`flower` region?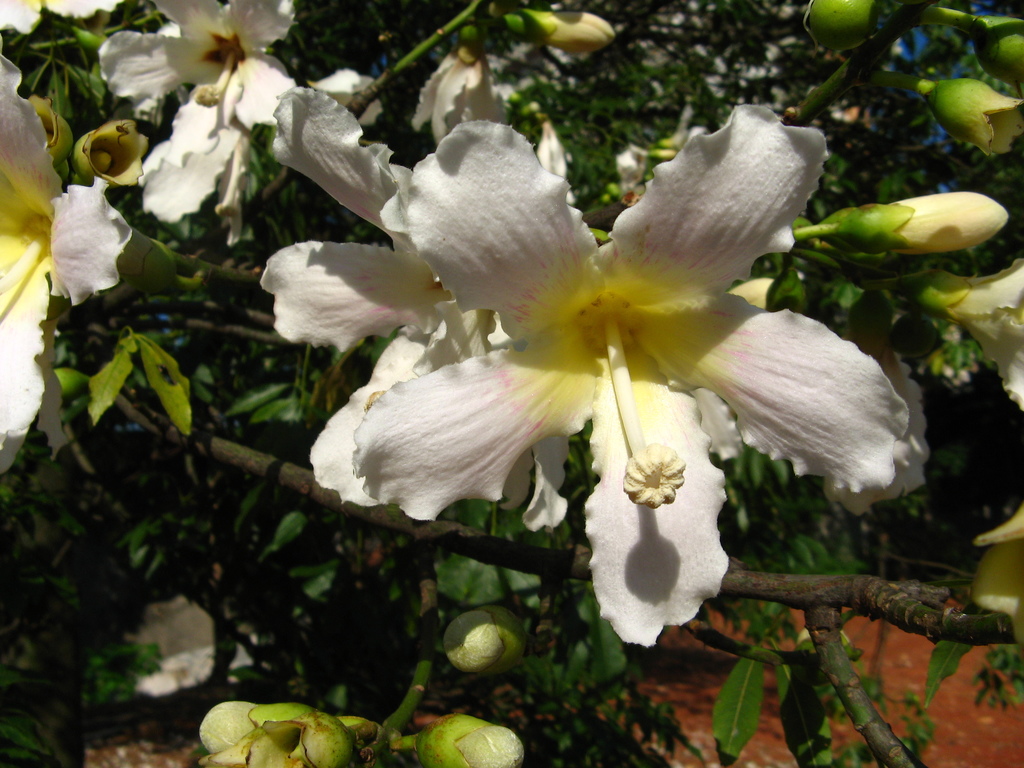
l=100, t=0, r=293, b=221
